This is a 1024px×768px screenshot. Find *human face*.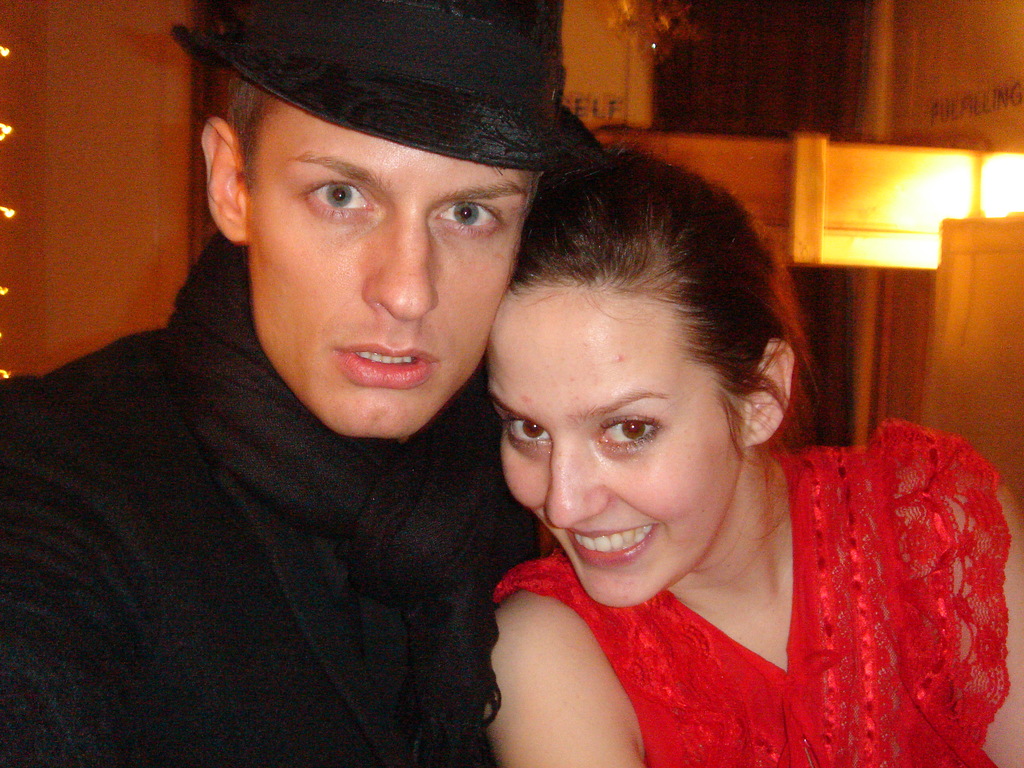
Bounding box: region(484, 293, 742, 608).
